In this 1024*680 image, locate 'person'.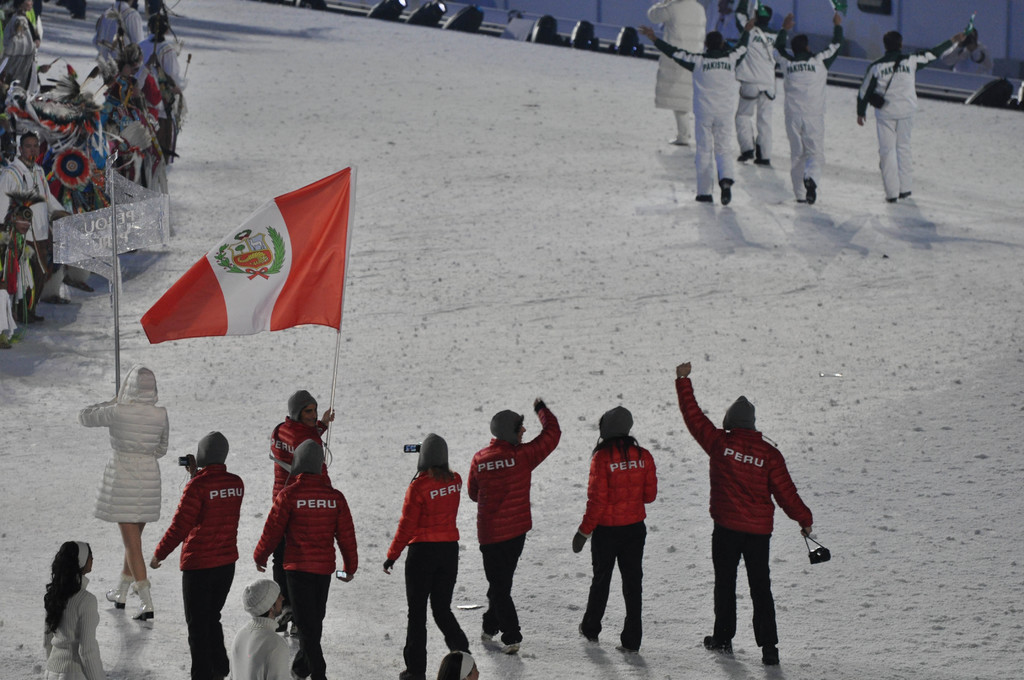
Bounding box: l=227, t=574, r=305, b=675.
